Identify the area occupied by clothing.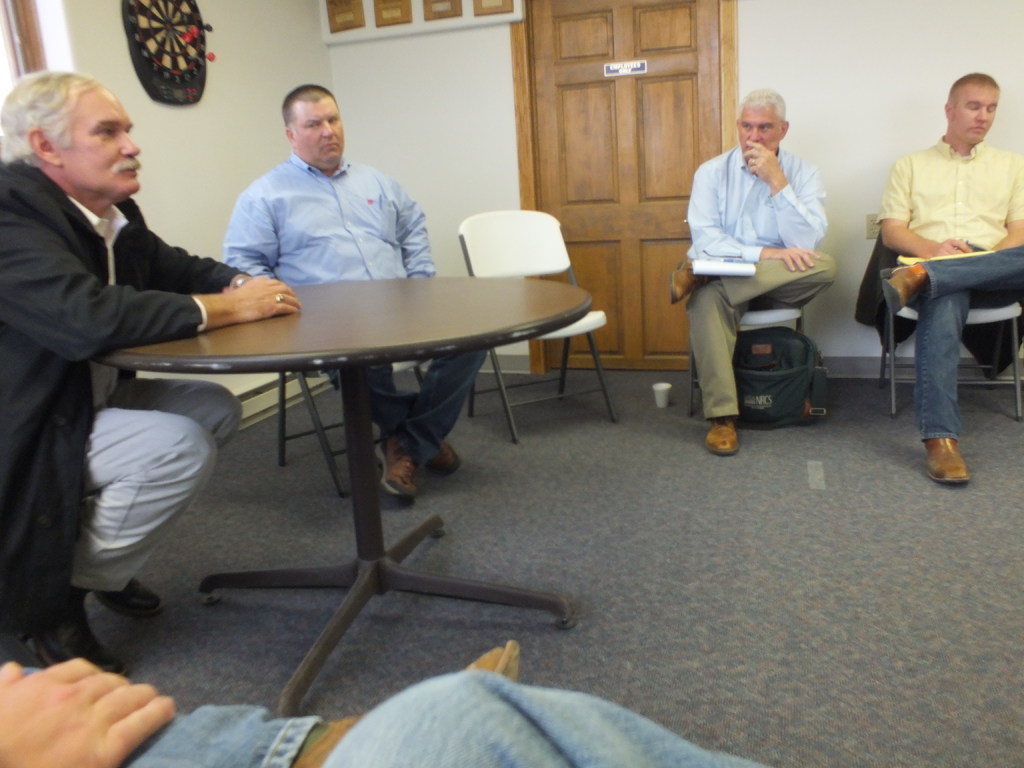
Area: box(687, 145, 835, 420).
